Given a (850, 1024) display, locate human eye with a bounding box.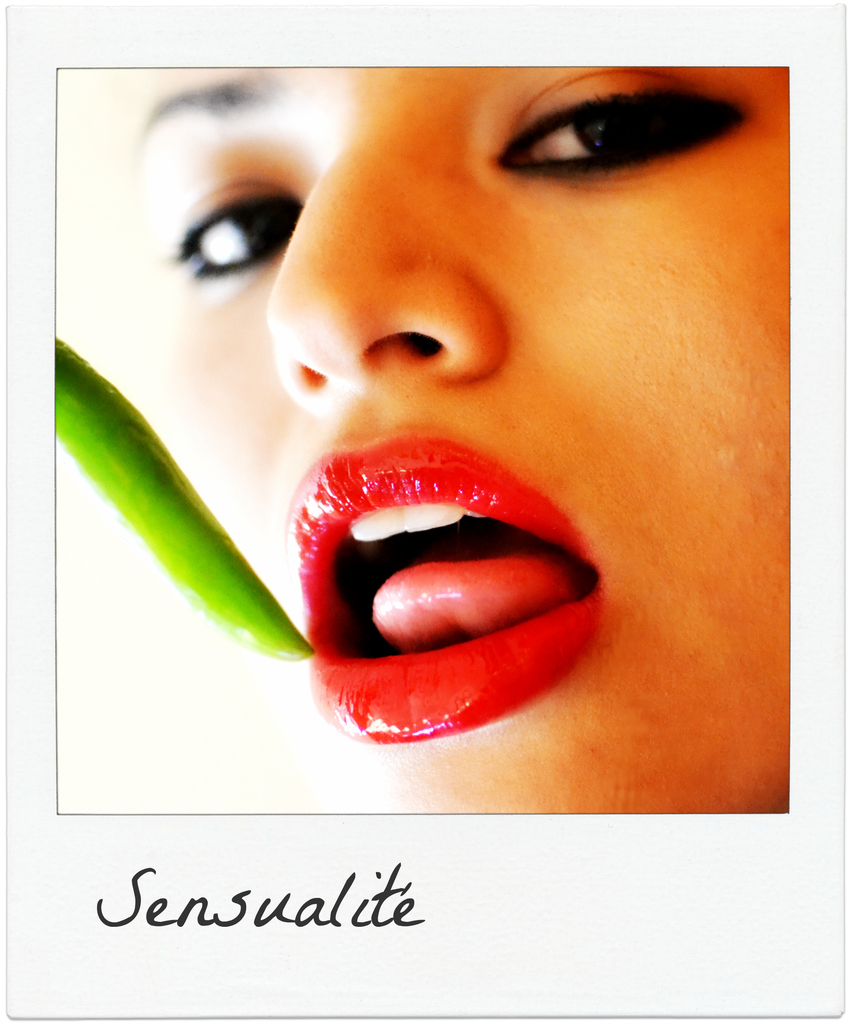
Located: <box>486,83,764,173</box>.
